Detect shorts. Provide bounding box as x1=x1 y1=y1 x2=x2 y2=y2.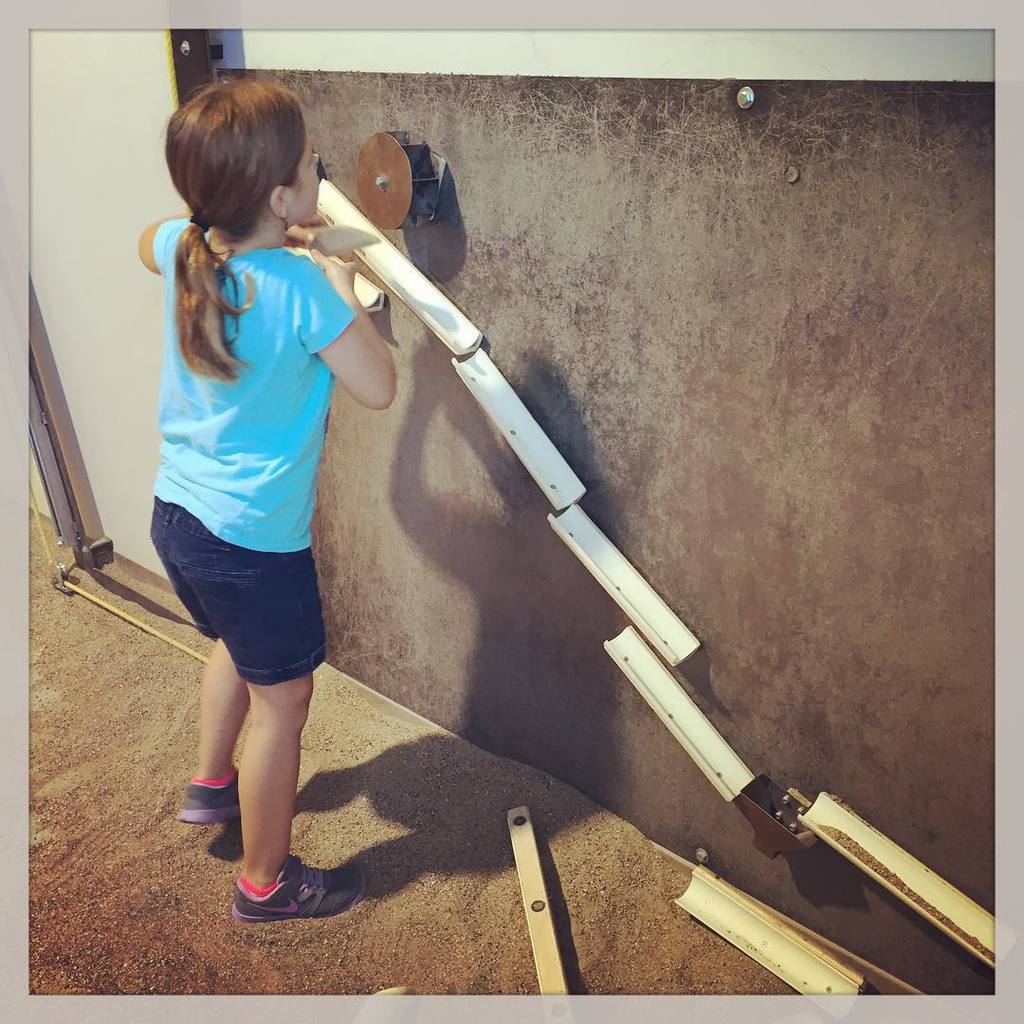
x1=149 y1=517 x2=372 y2=685.
